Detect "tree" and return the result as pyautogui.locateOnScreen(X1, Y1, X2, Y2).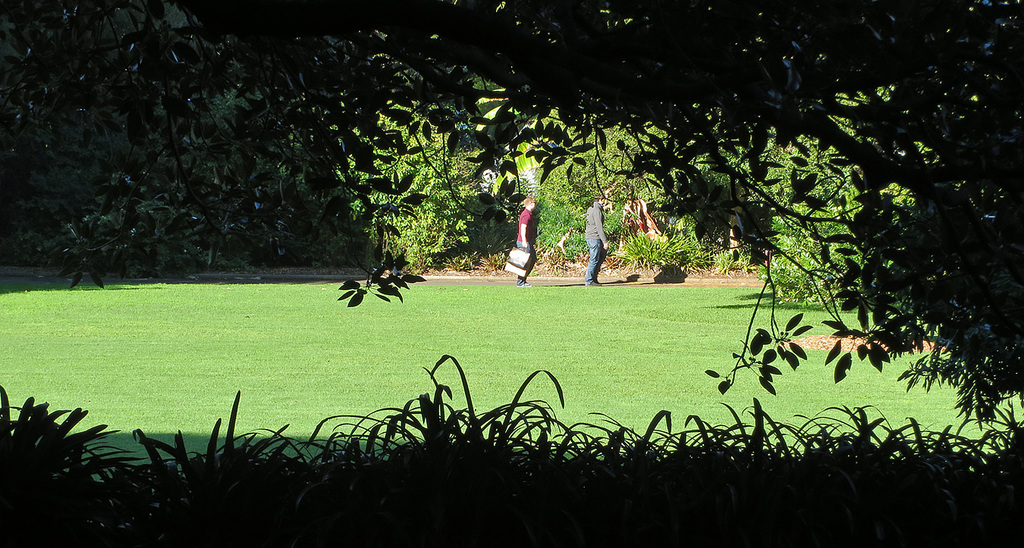
pyautogui.locateOnScreen(0, 0, 1023, 426).
